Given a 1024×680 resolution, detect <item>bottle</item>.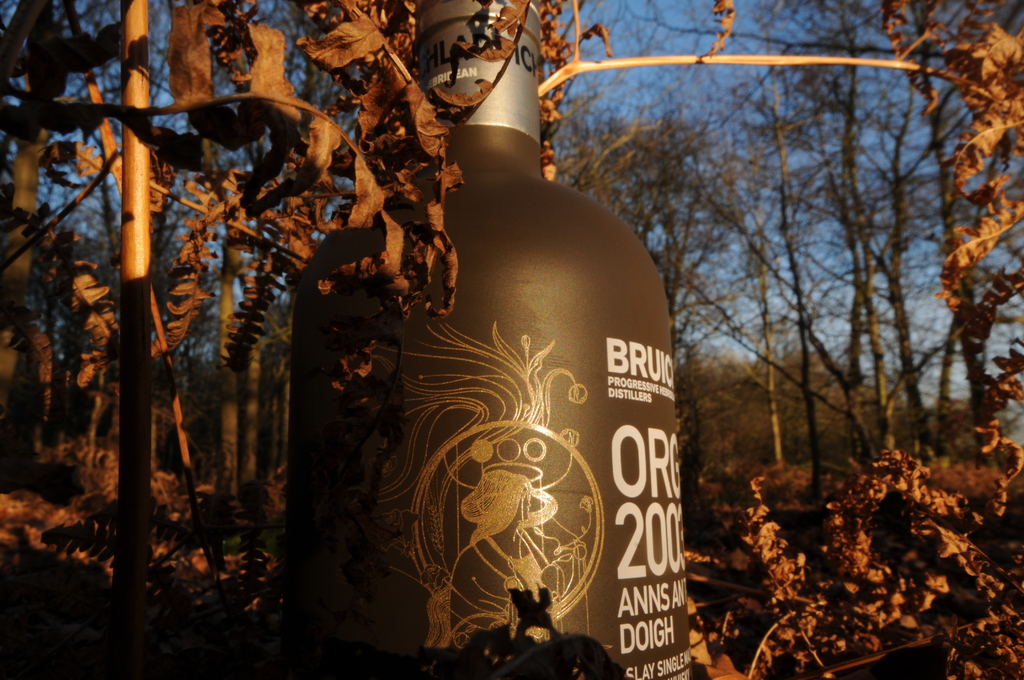
(339, 76, 697, 679).
